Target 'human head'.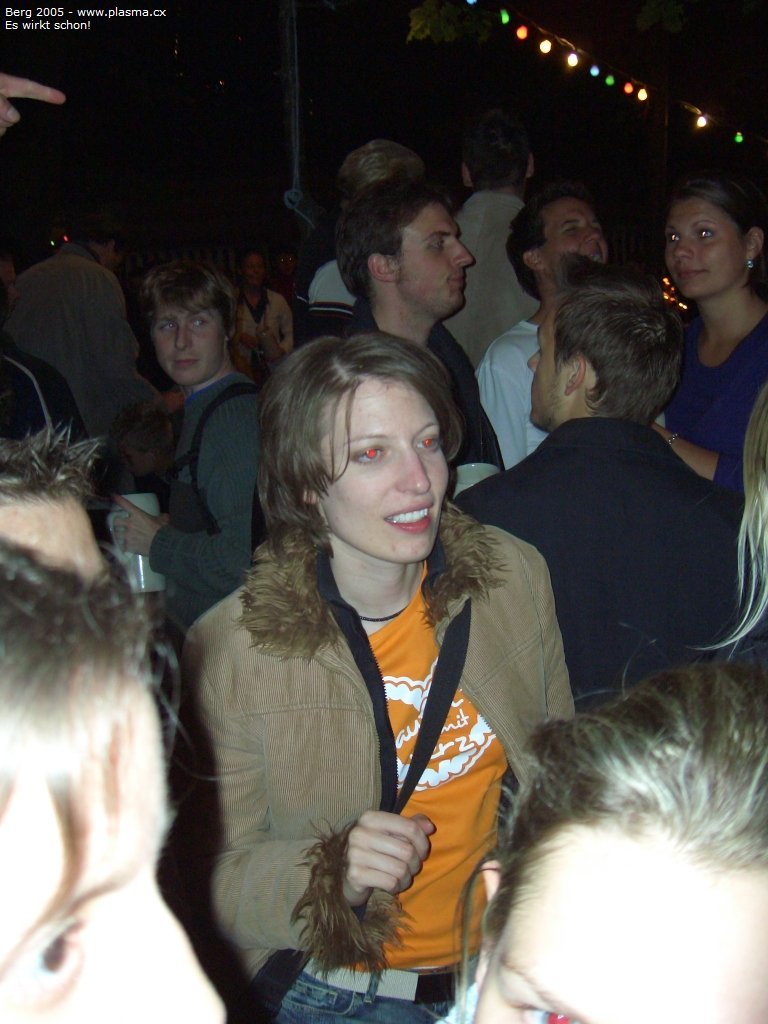
Target region: rect(144, 256, 234, 378).
